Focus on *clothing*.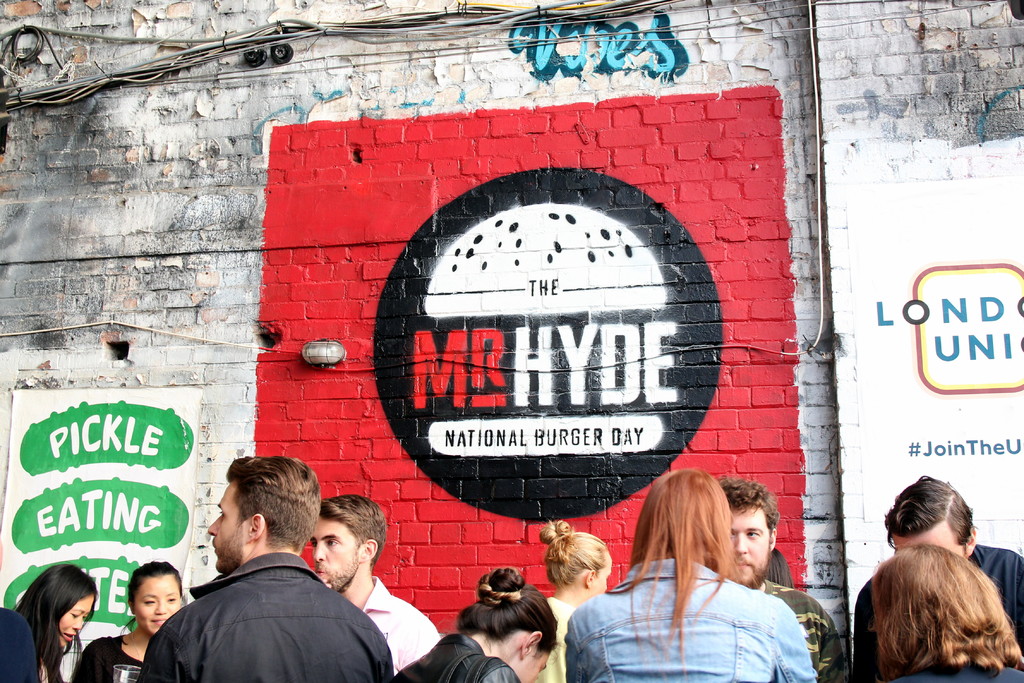
Focused at <region>127, 555, 399, 682</region>.
